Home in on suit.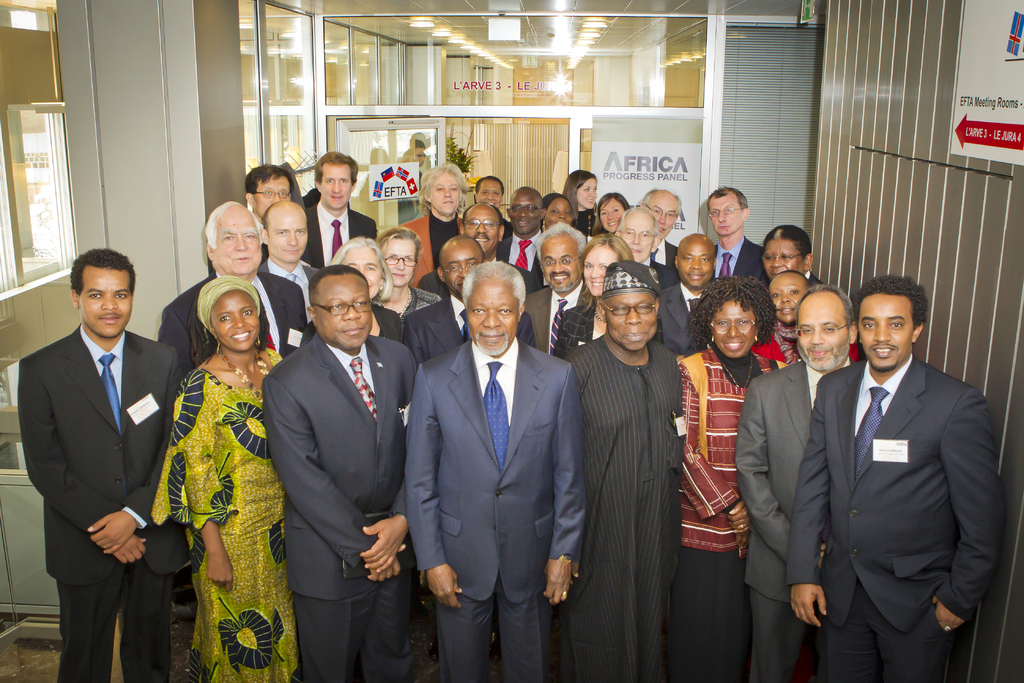
Homed in at x1=308 y1=201 x2=379 y2=275.
